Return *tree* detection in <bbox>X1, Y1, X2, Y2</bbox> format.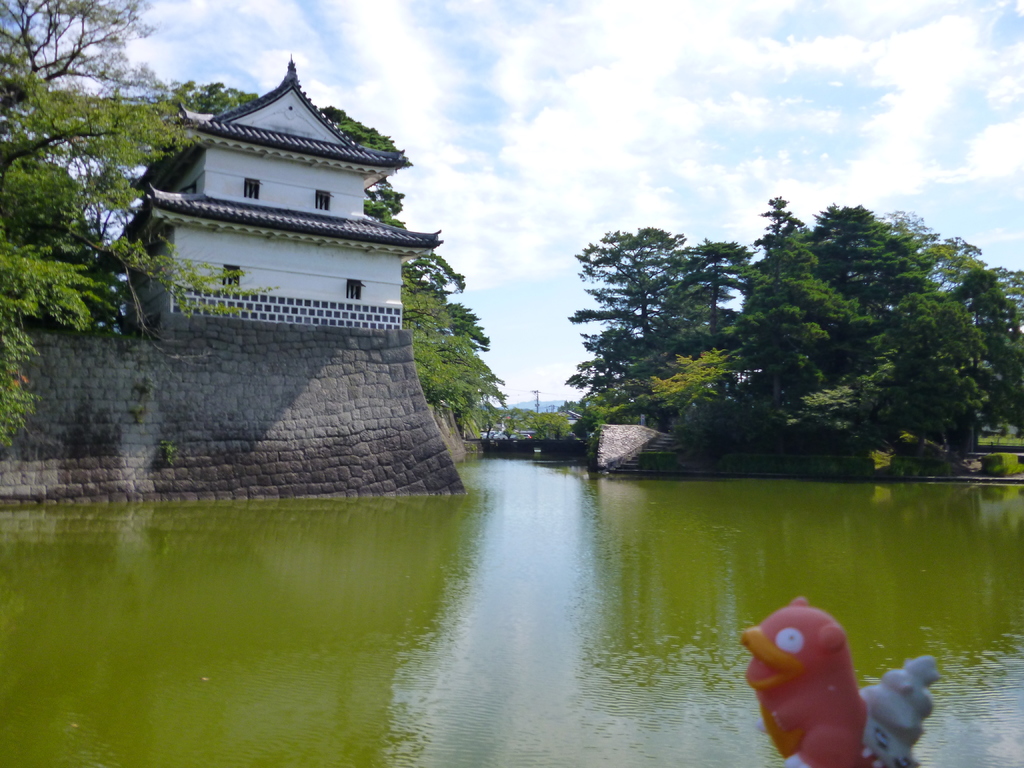
<bbox>920, 224, 972, 302</bbox>.
